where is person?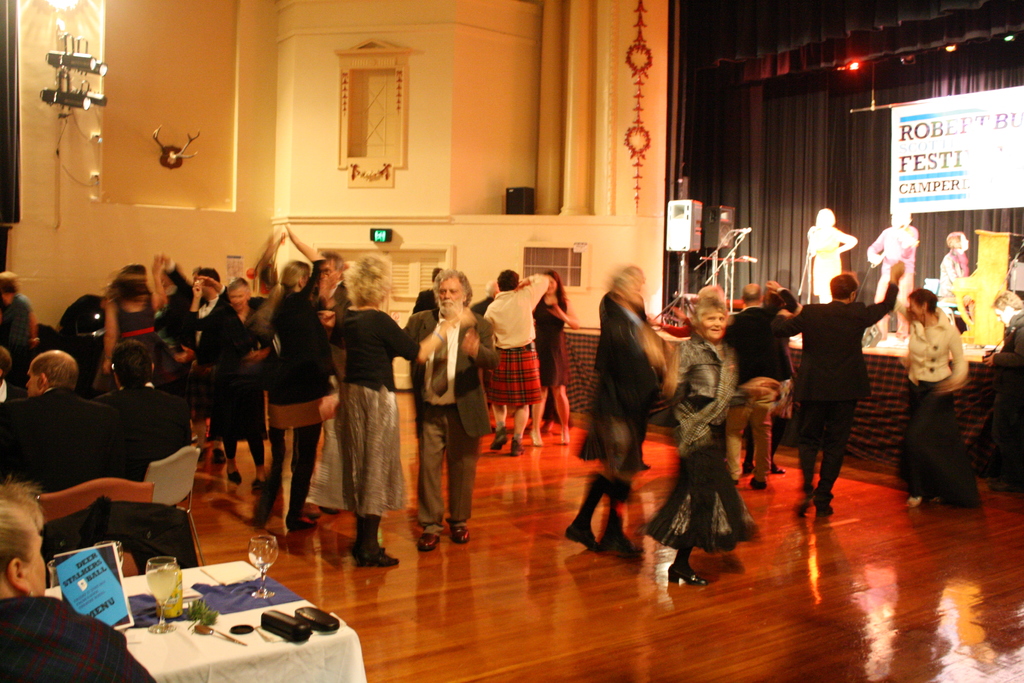
{"x1": 937, "y1": 228, "x2": 974, "y2": 283}.
